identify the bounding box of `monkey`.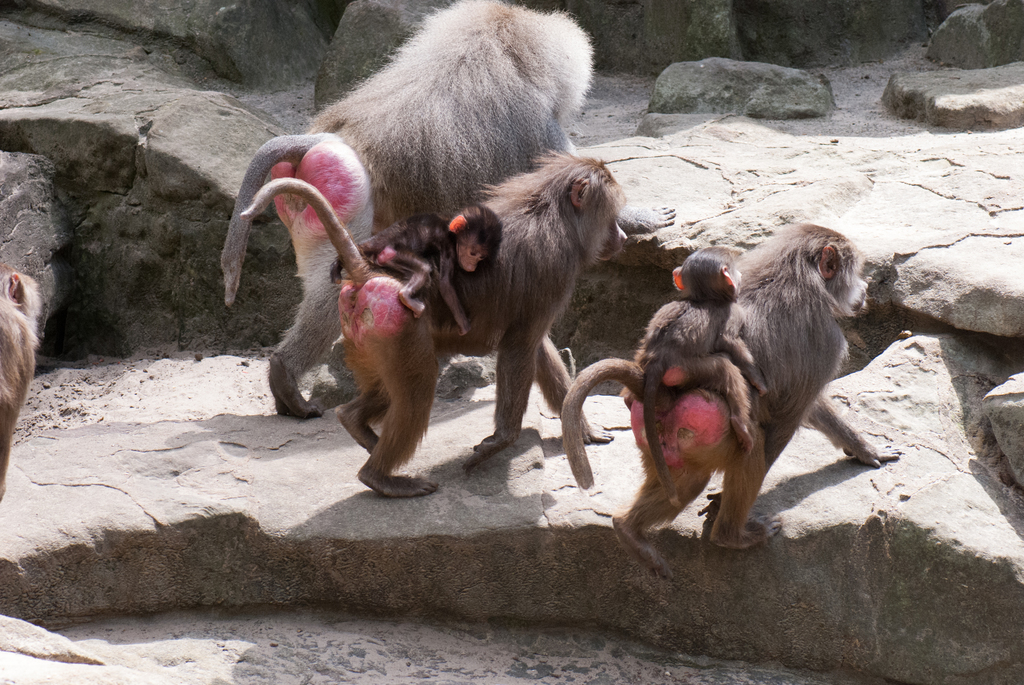
{"x1": 636, "y1": 240, "x2": 774, "y2": 510}.
